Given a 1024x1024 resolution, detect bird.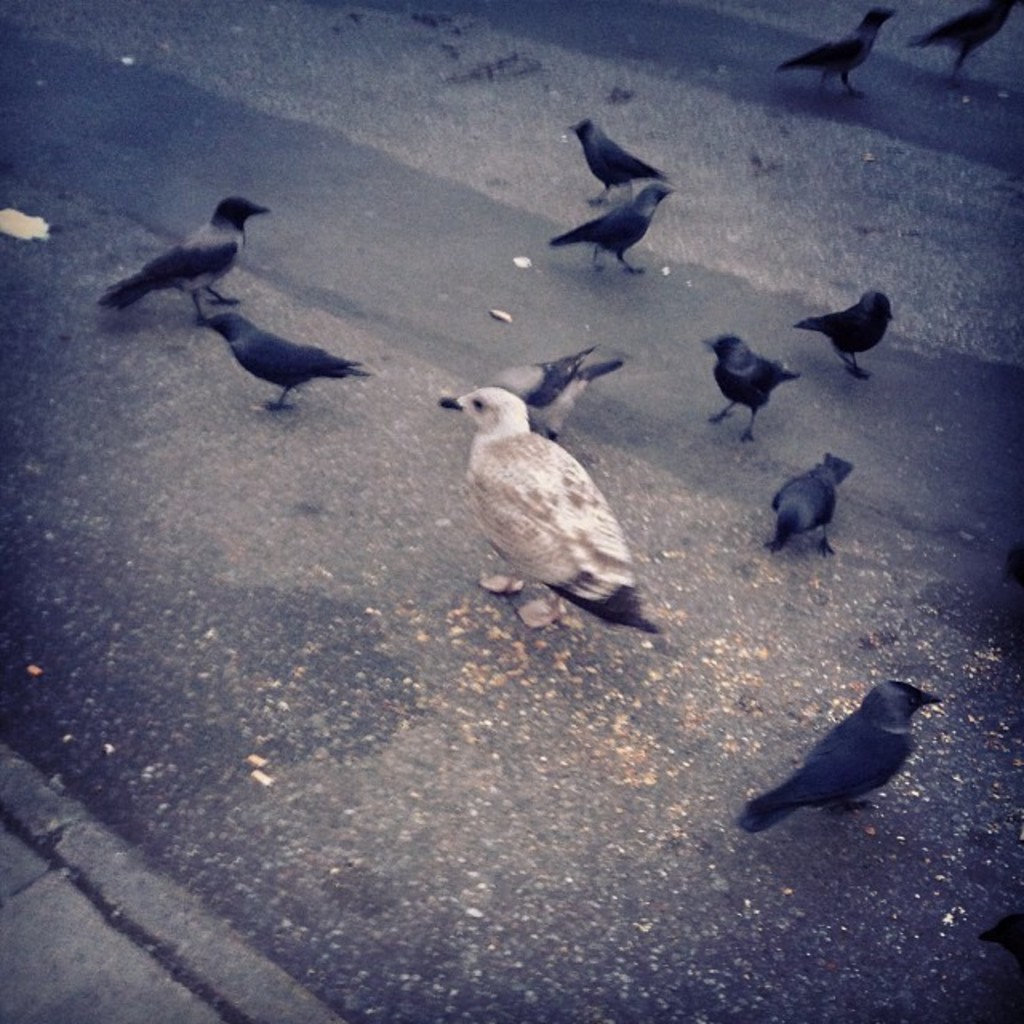
[left=779, top=5, right=904, bottom=98].
